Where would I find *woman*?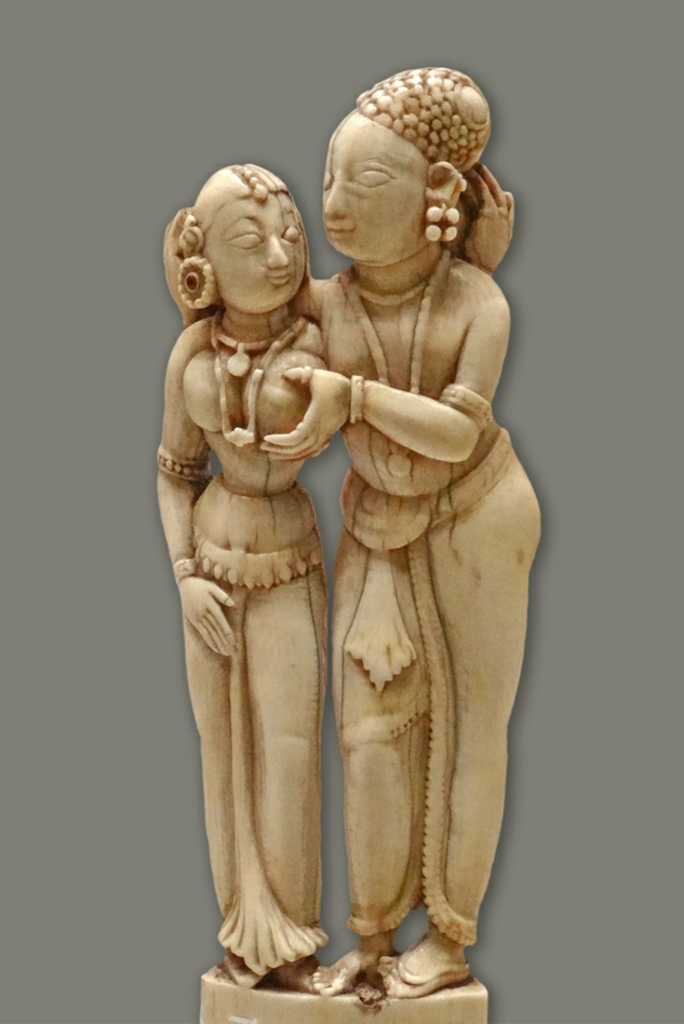
At box(153, 162, 518, 987).
